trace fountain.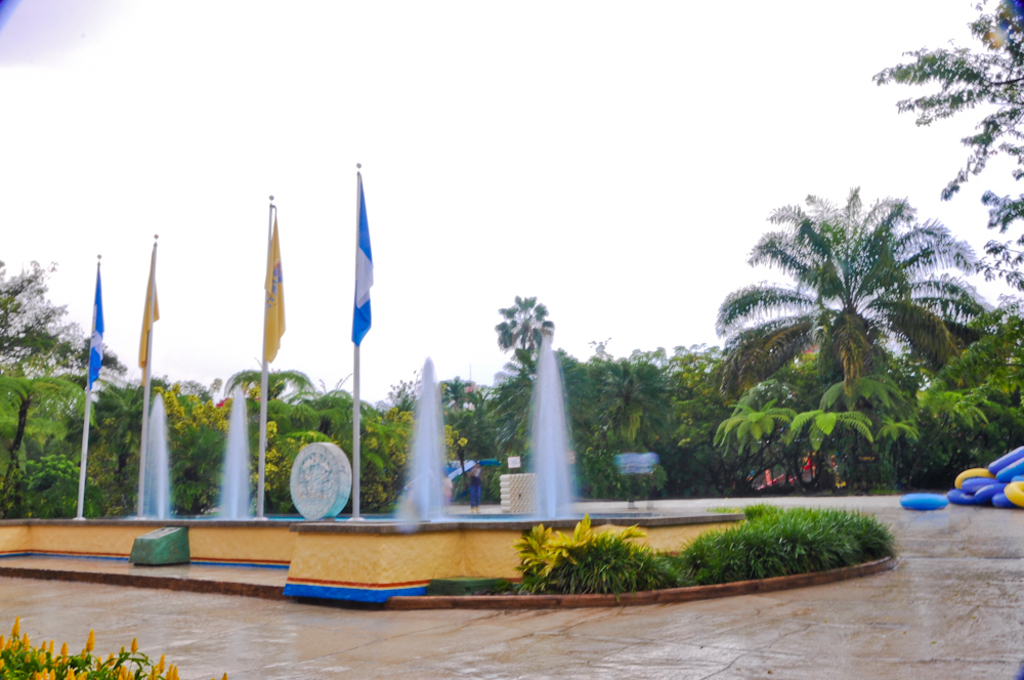
Traced to x1=519 y1=313 x2=571 y2=562.
